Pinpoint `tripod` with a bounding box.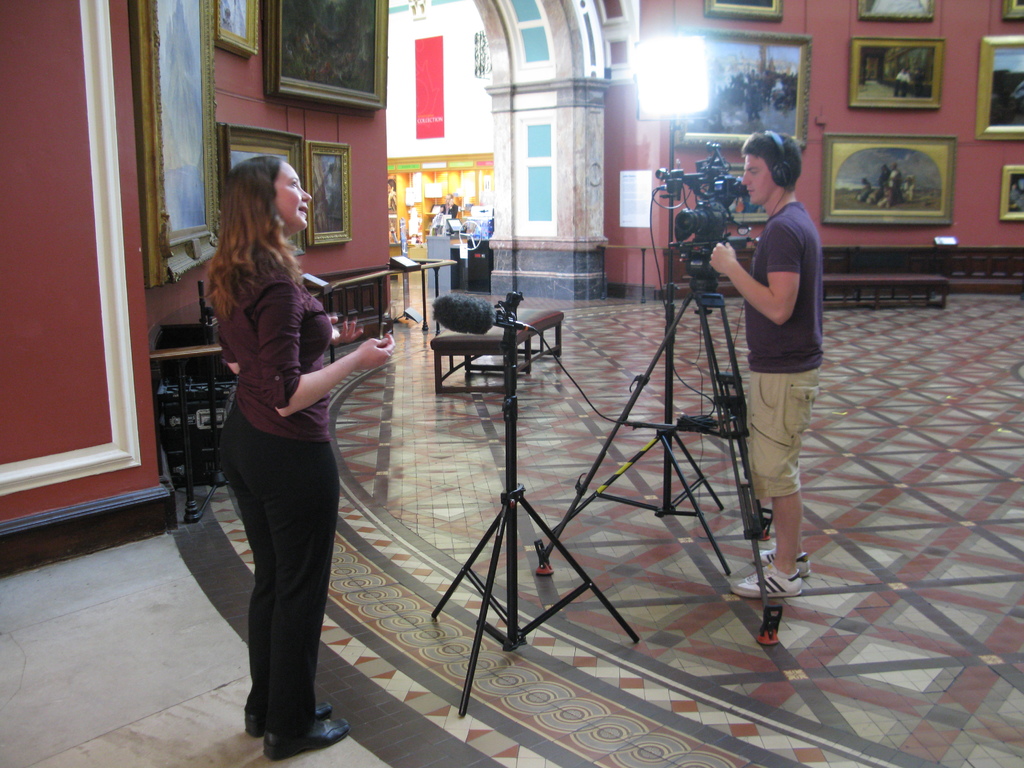
[x1=431, y1=291, x2=641, y2=717].
